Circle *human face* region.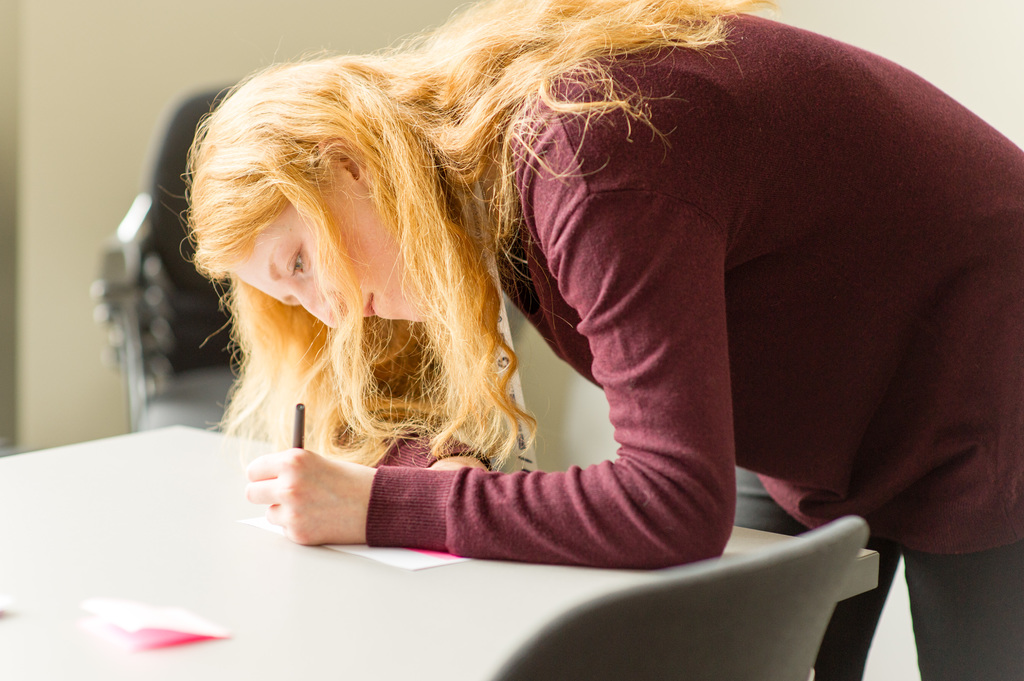
Region: 214:168:436:333.
